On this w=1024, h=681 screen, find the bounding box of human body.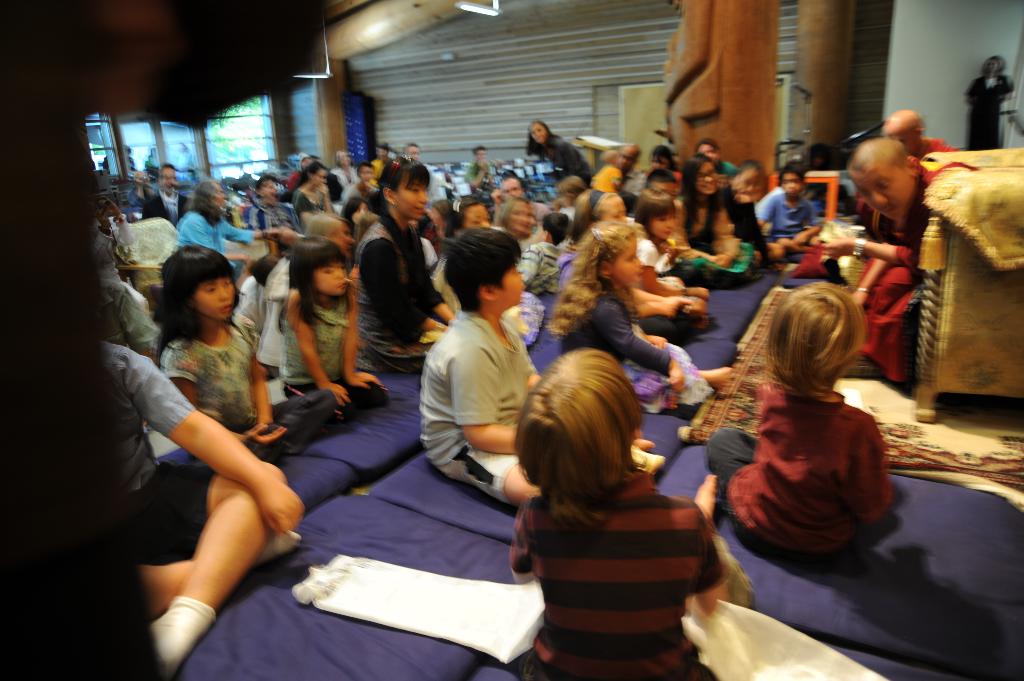
Bounding box: 503:346:733:680.
